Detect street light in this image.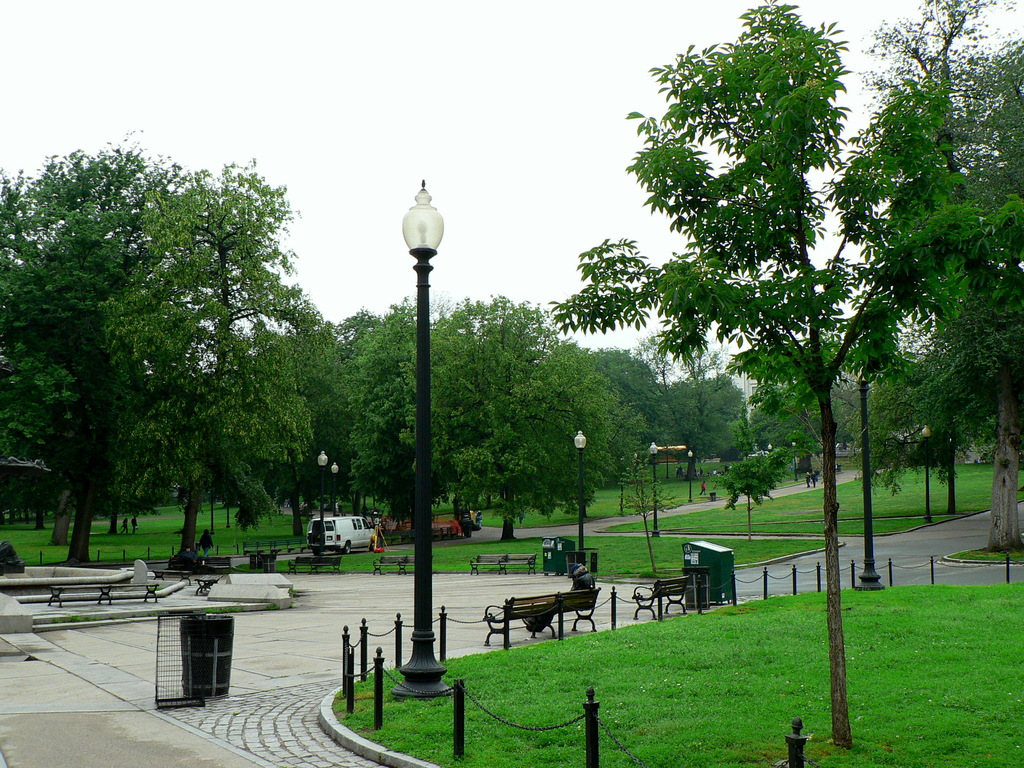
Detection: [570,426,590,545].
